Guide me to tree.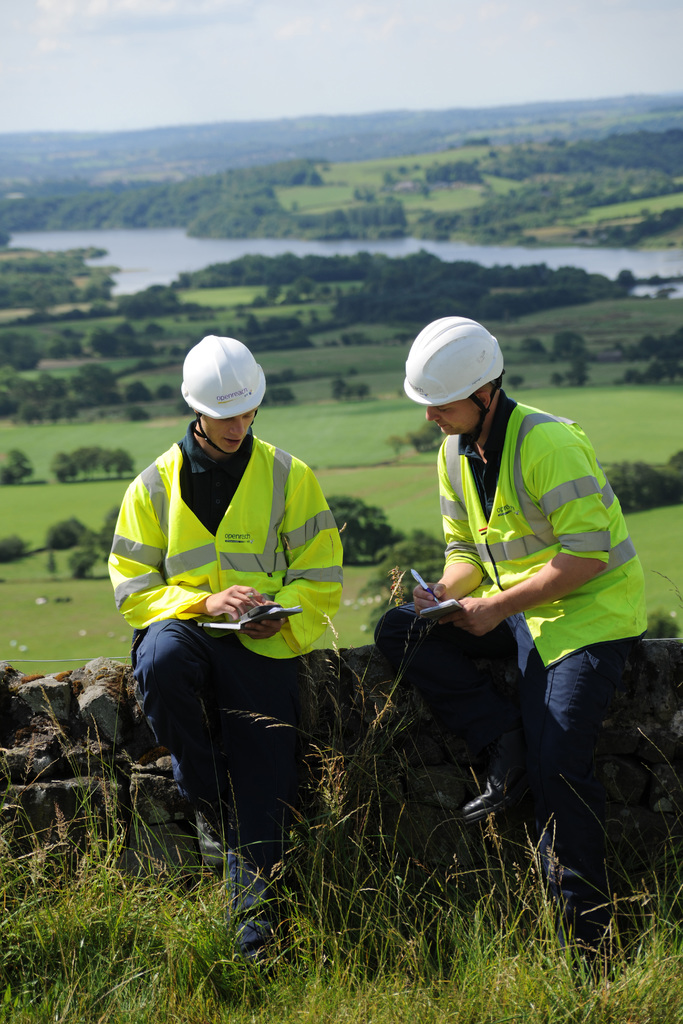
Guidance: 325 492 402 566.
